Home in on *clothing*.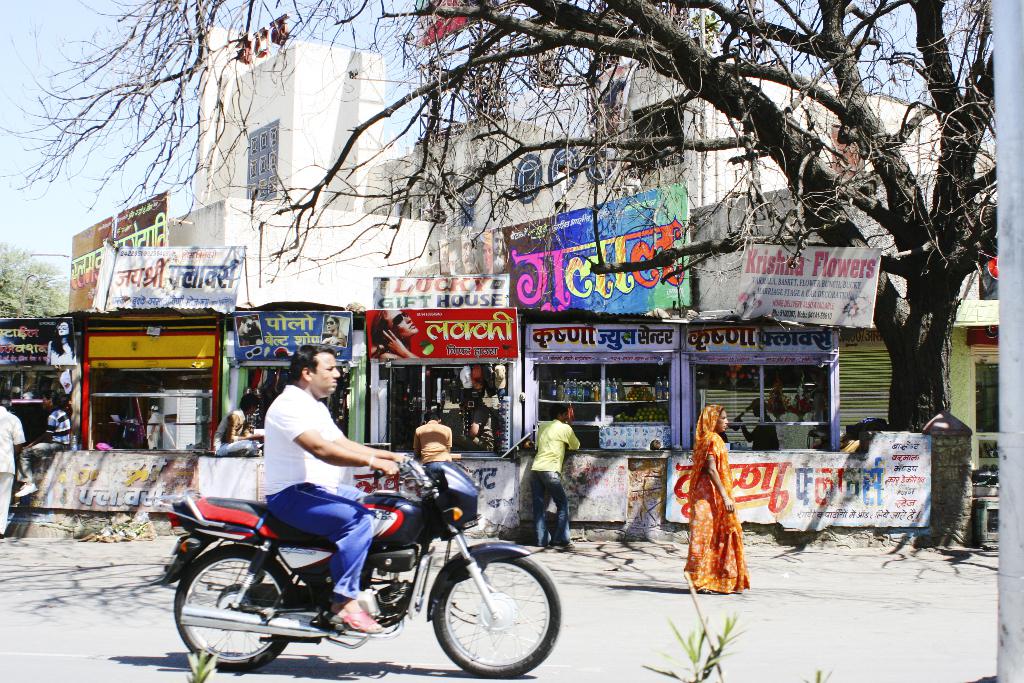
Homed in at detection(522, 424, 577, 561).
